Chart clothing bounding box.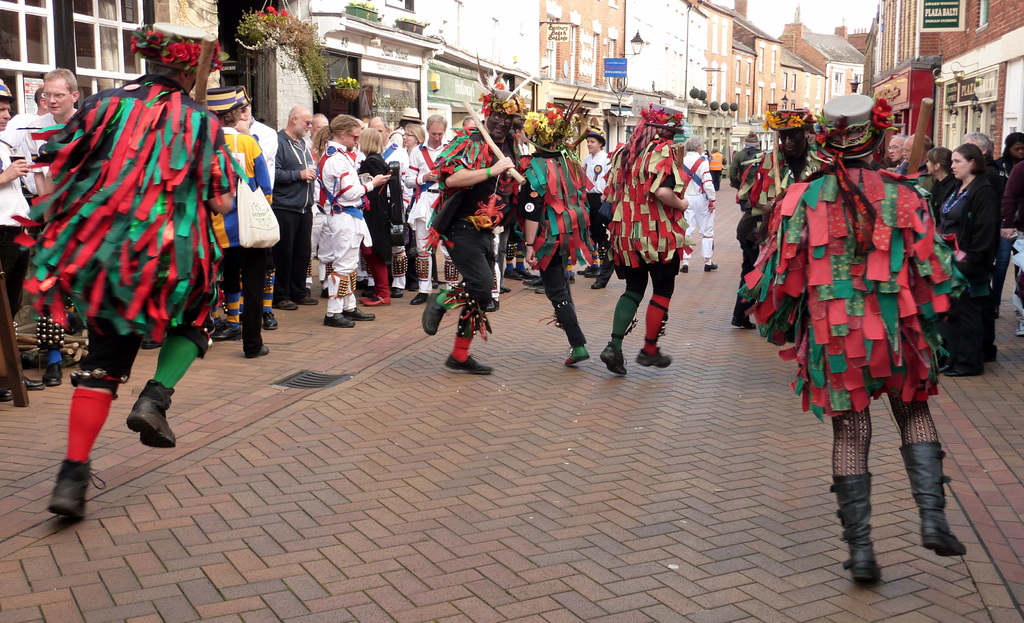
Charted: {"x1": 726, "y1": 146, "x2": 797, "y2": 328}.
